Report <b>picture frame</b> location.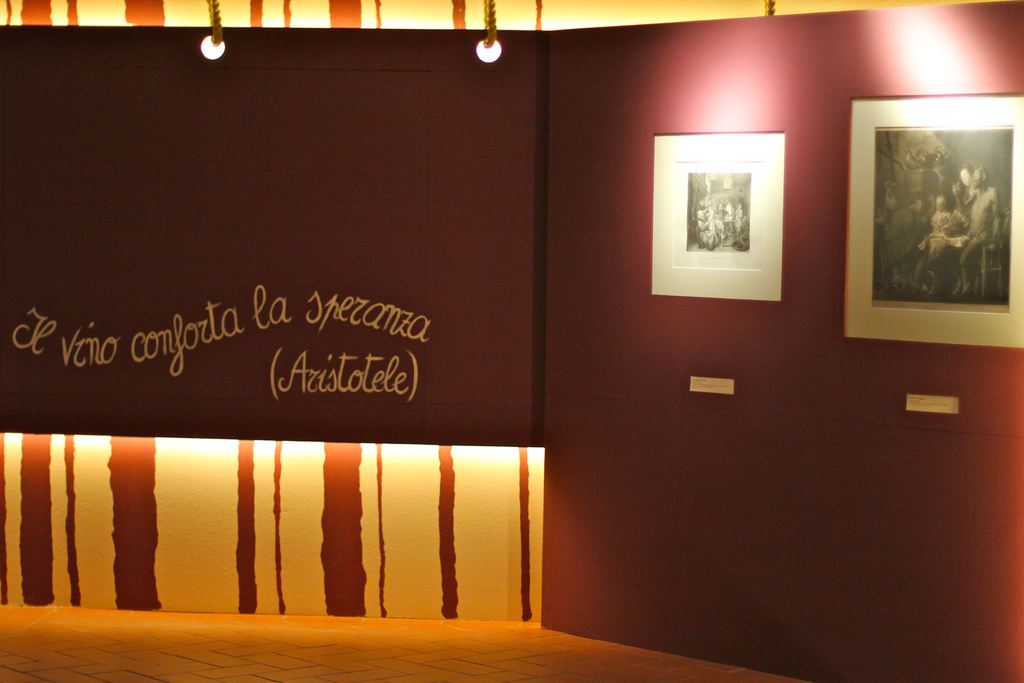
Report: x1=843, y1=92, x2=1014, y2=331.
